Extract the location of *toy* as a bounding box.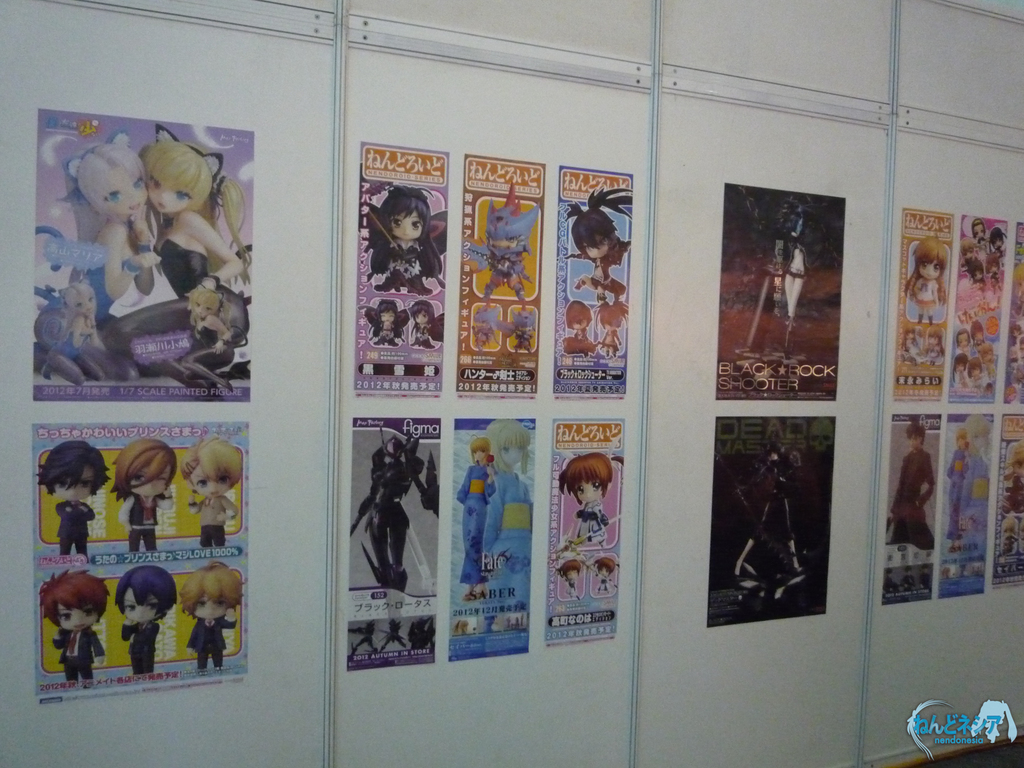
[956, 330, 979, 353].
